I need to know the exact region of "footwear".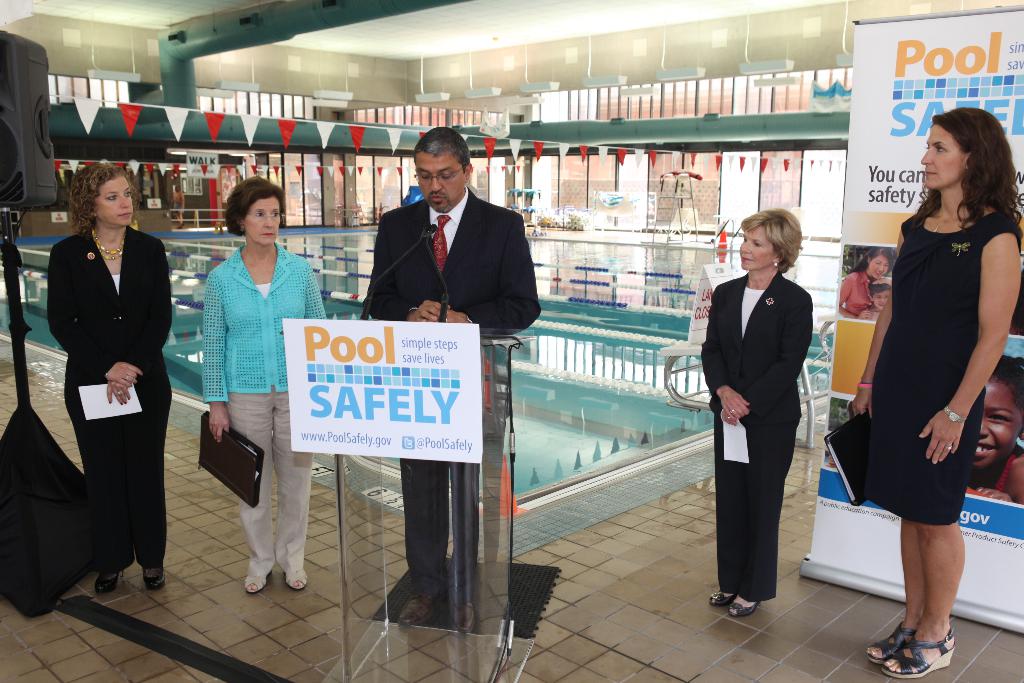
Region: (x1=708, y1=592, x2=733, y2=604).
